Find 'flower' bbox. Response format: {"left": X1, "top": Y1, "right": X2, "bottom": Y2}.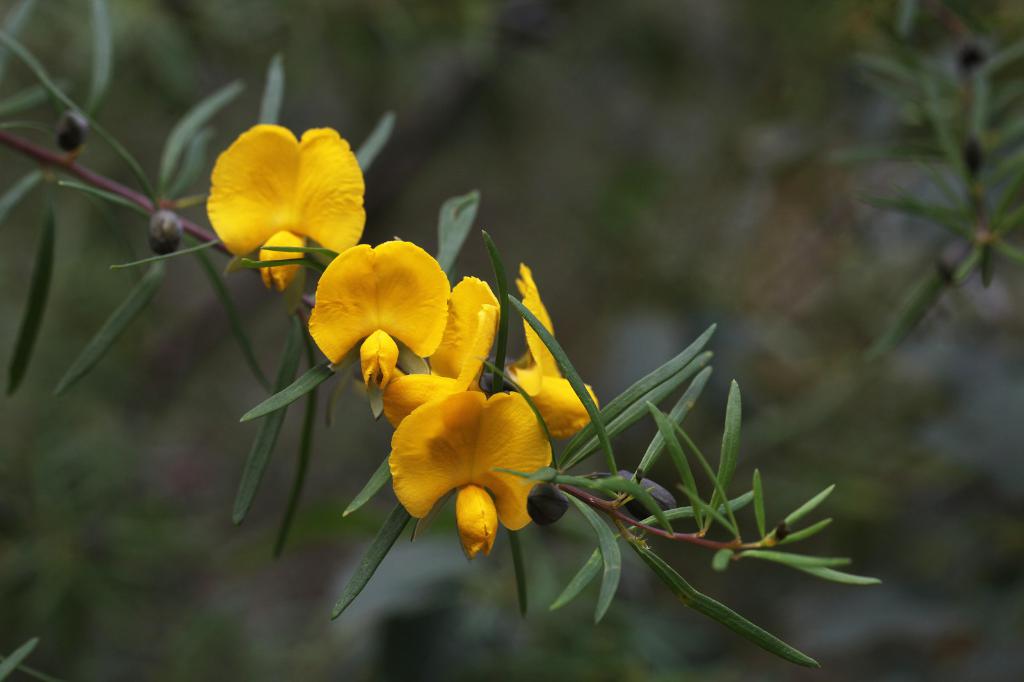
{"left": 388, "top": 388, "right": 551, "bottom": 562}.
